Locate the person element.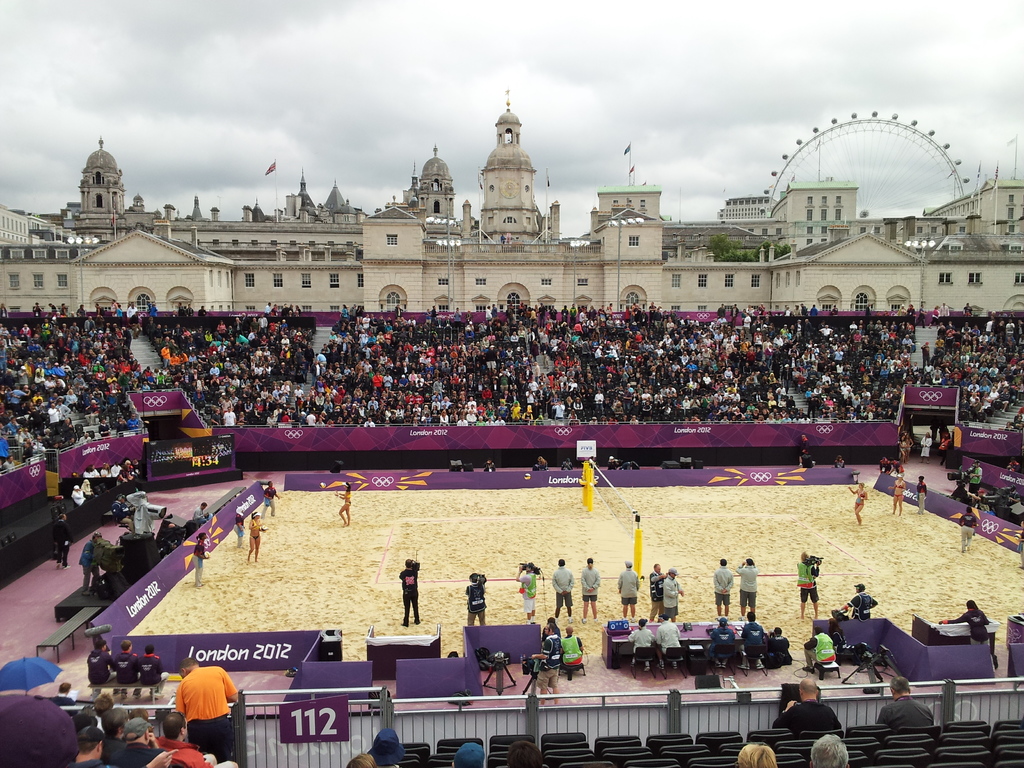
Element bbox: {"left": 70, "top": 486, "right": 84, "bottom": 505}.
